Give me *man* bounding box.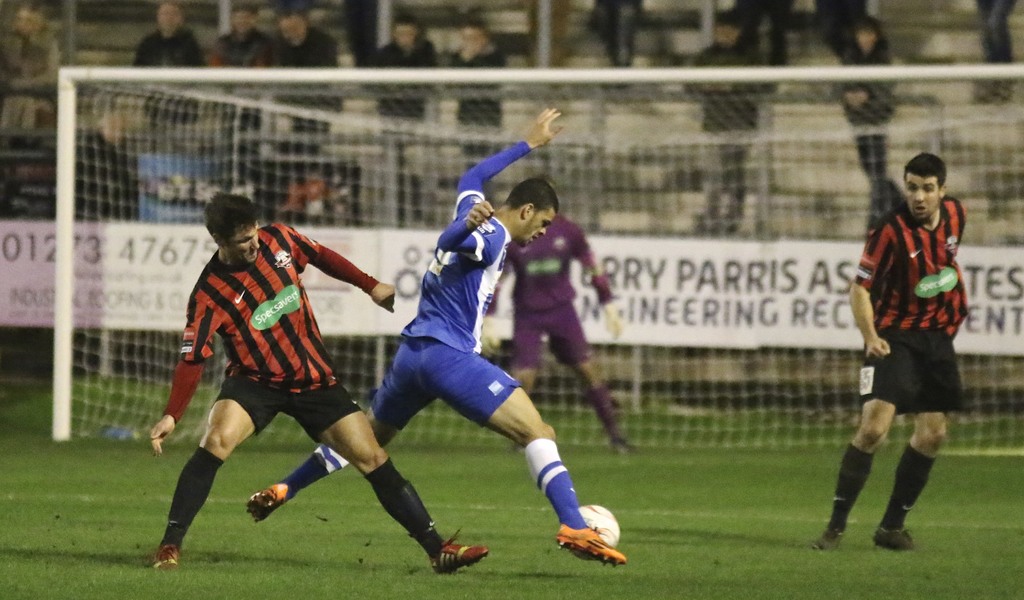
(x1=69, y1=104, x2=130, y2=214).
